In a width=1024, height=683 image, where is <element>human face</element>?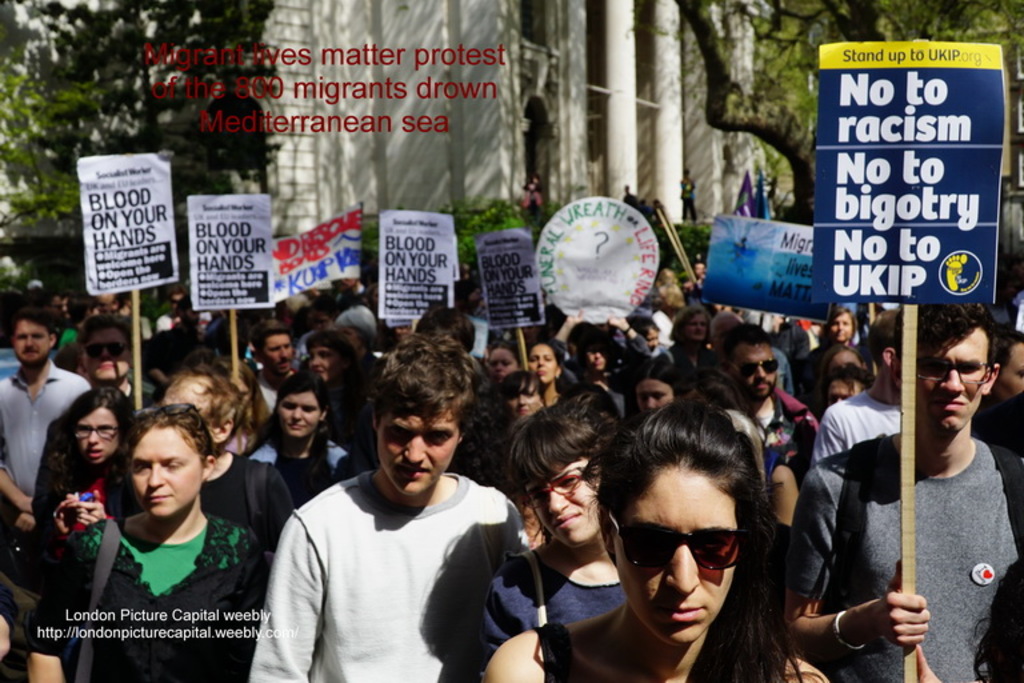
132/423/201/518.
